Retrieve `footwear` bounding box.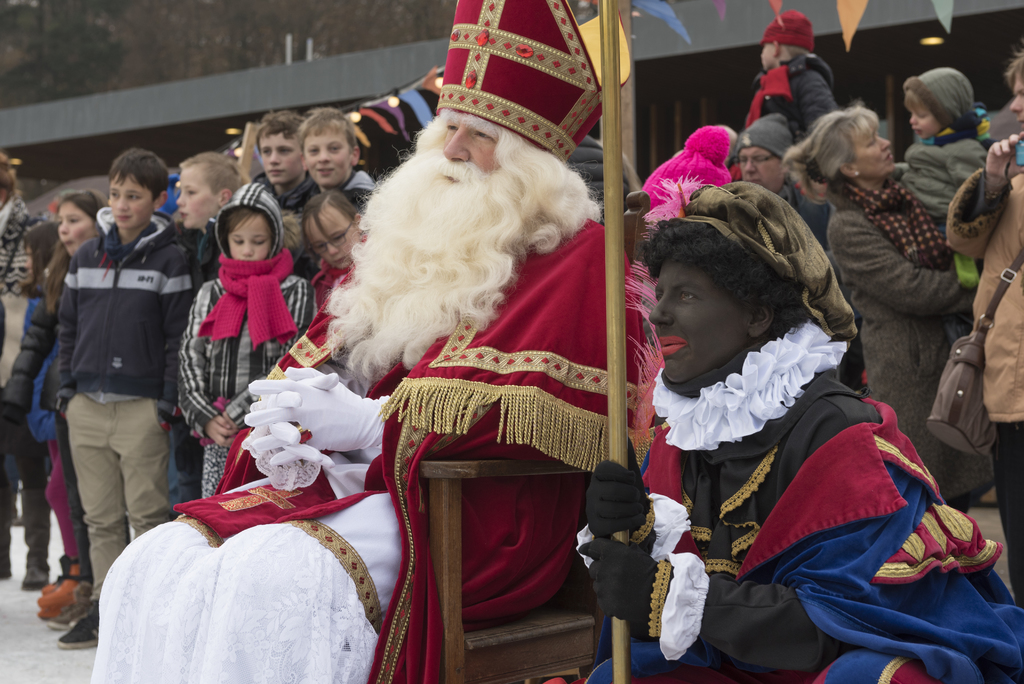
Bounding box: <bbox>58, 601, 100, 655</bbox>.
